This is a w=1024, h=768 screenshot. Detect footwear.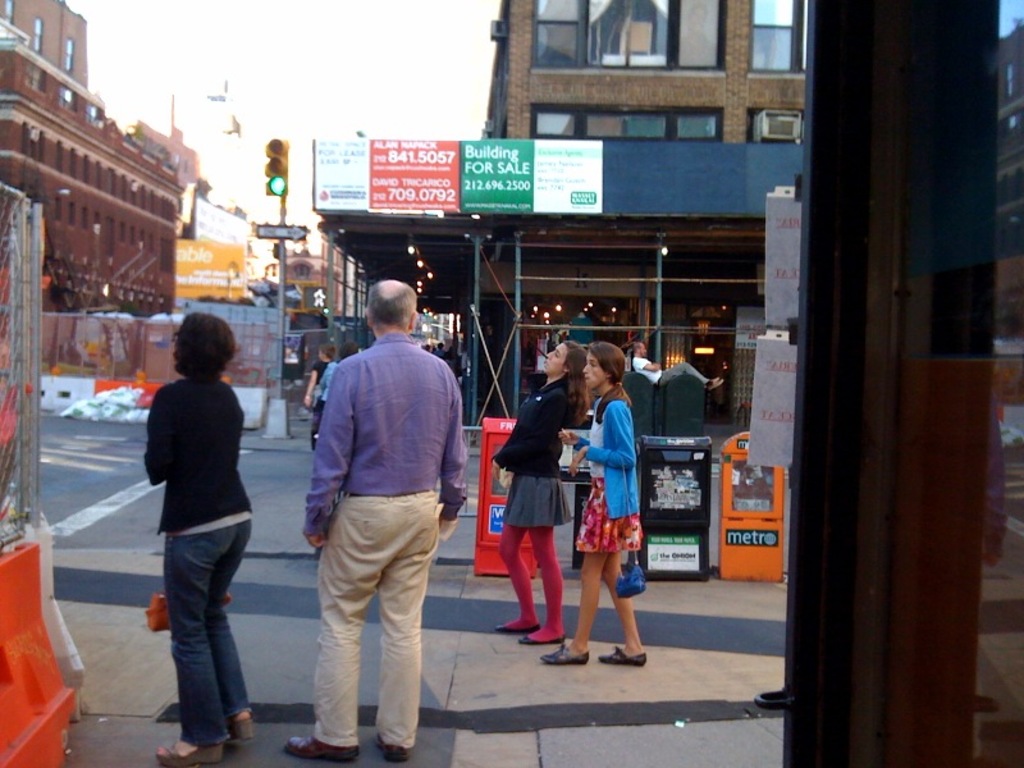
locate(282, 726, 356, 759).
